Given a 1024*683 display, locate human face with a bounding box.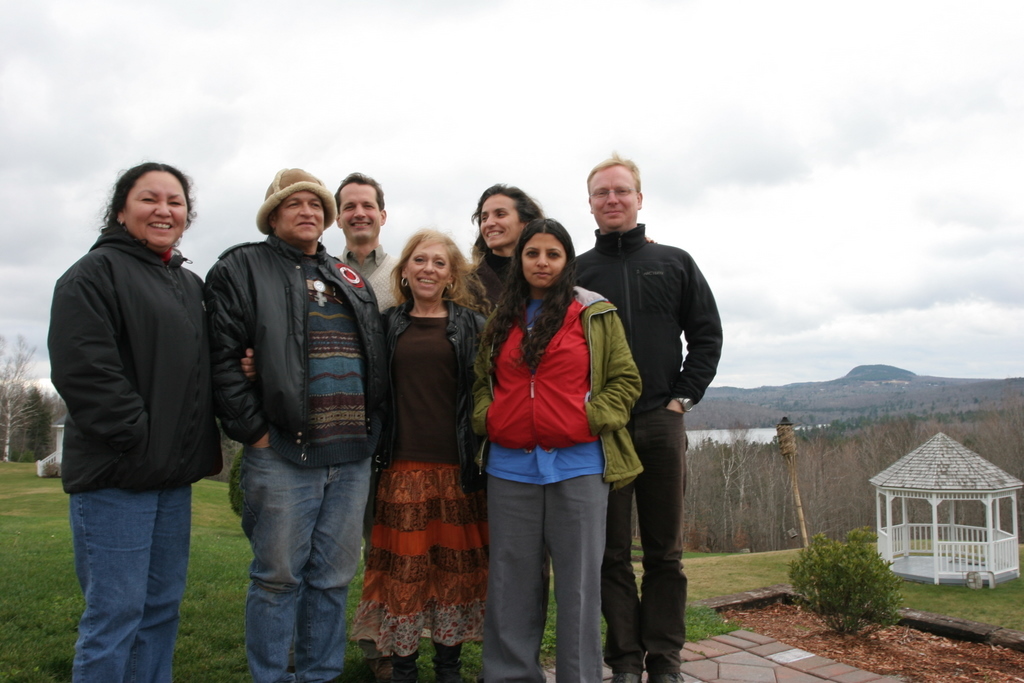
Located: {"x1": 128, "y1": 169, "x2": 189, "y2": 243}.
